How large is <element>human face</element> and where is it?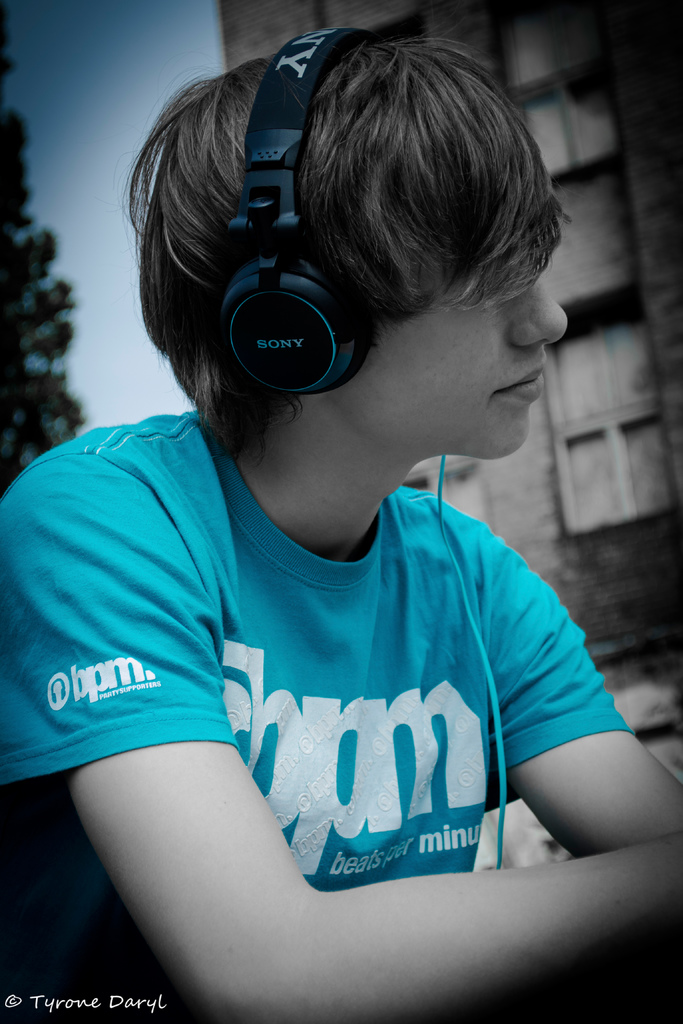
Bounding box: select_region(323, 214, 573, 463).
